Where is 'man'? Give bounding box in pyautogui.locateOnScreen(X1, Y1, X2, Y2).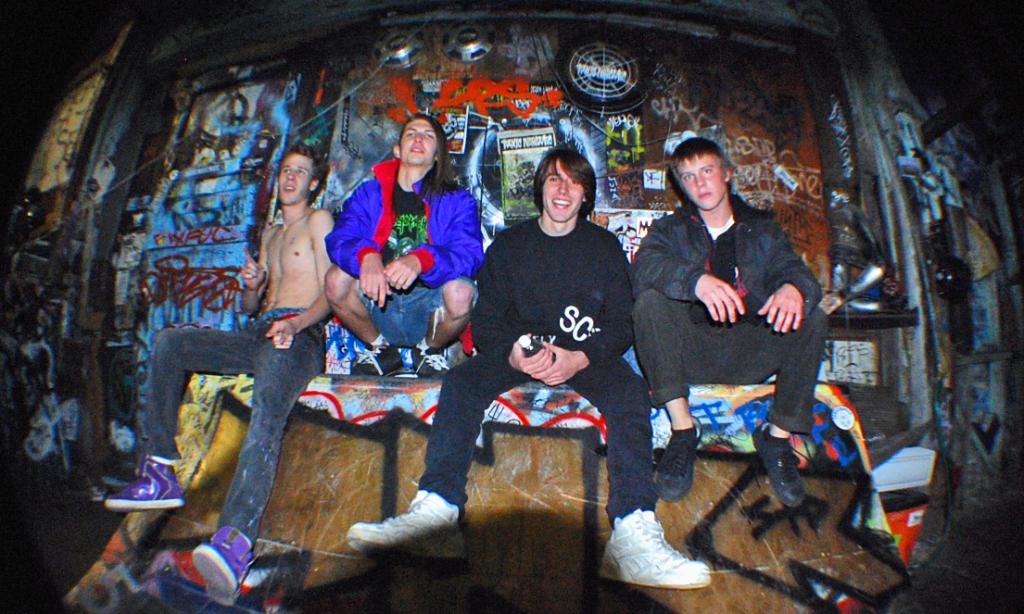
pyautogui.locateOnScreen(615, 133, 828, 511).
